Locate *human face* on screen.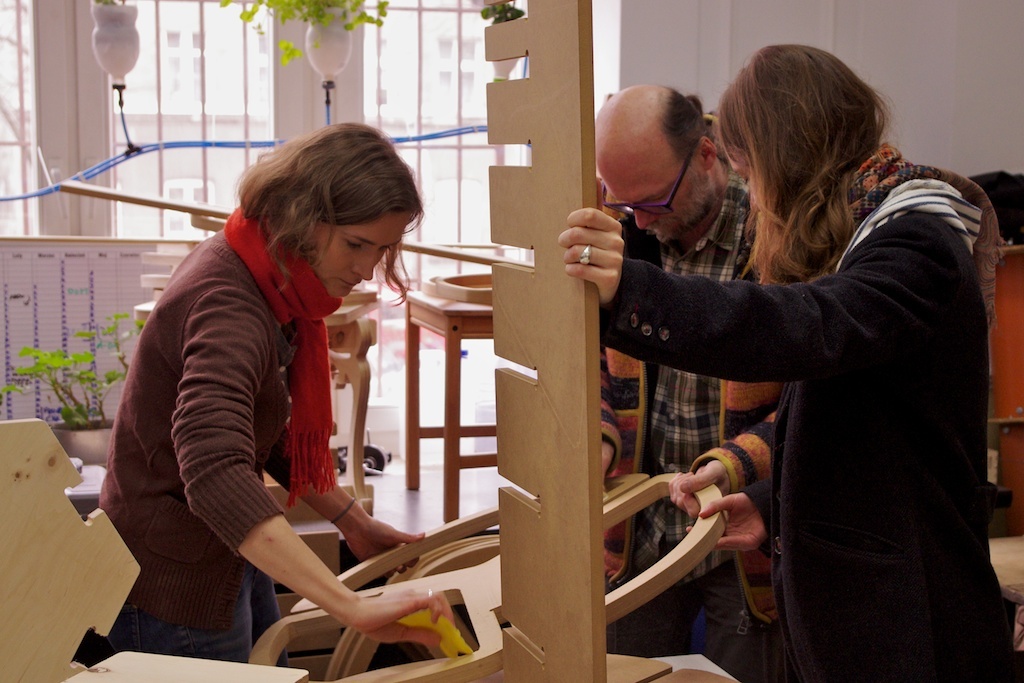
On screen at 728 151 752 201.
